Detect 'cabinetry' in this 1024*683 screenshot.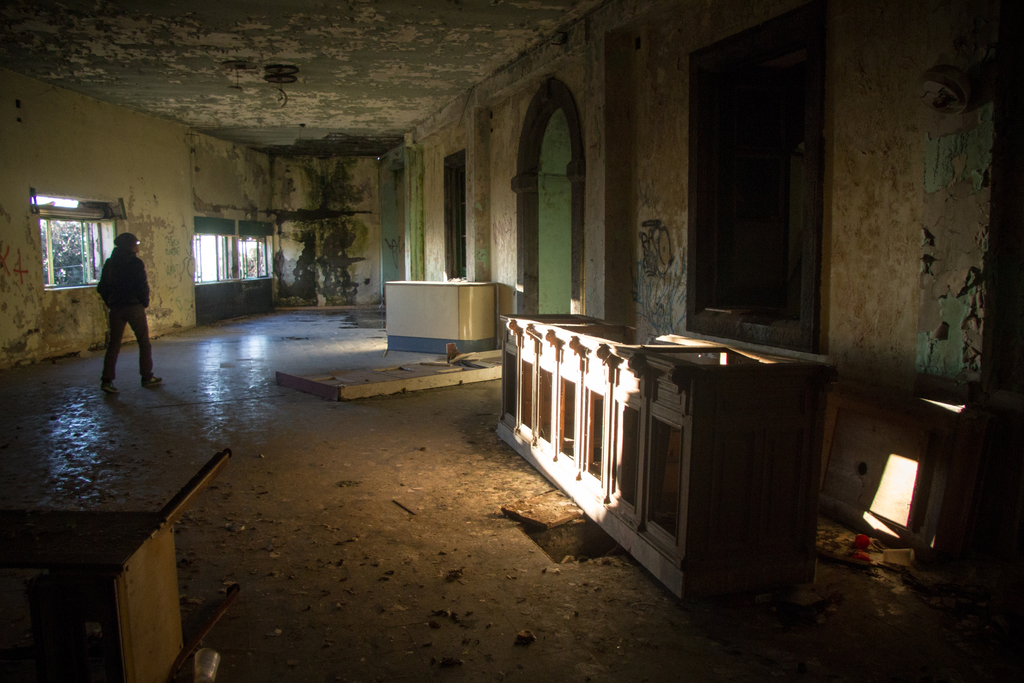
Detection: region(385, 281, 499, 358).
